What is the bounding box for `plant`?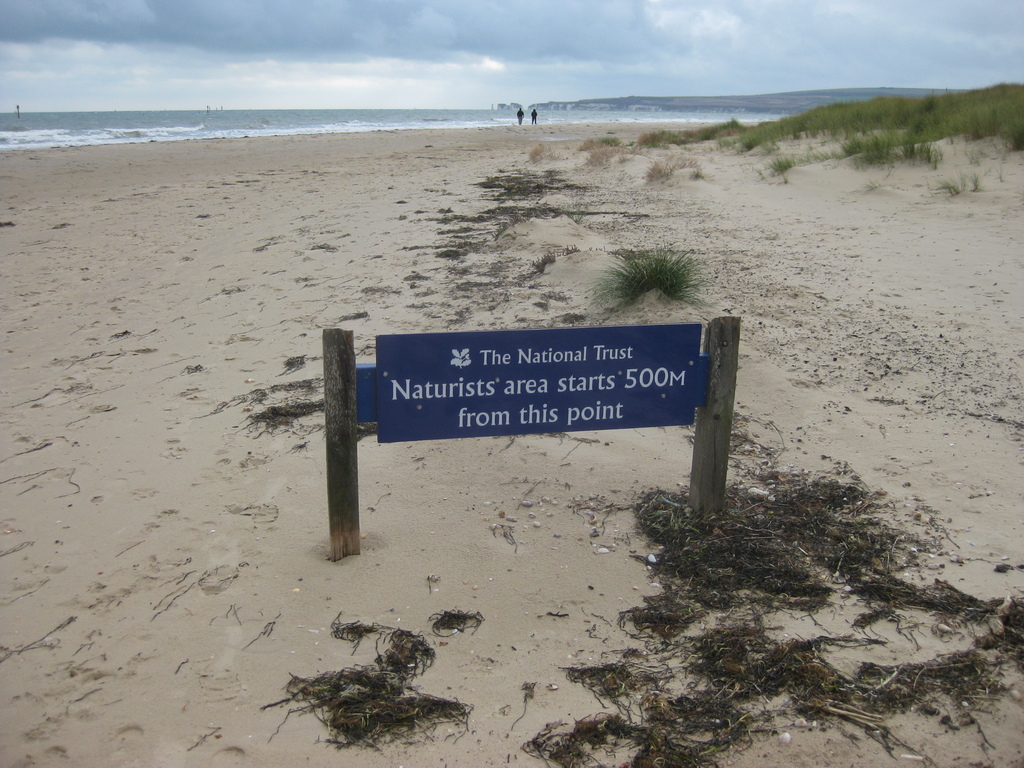
left=604, top=229, right=710, bottom=305.
